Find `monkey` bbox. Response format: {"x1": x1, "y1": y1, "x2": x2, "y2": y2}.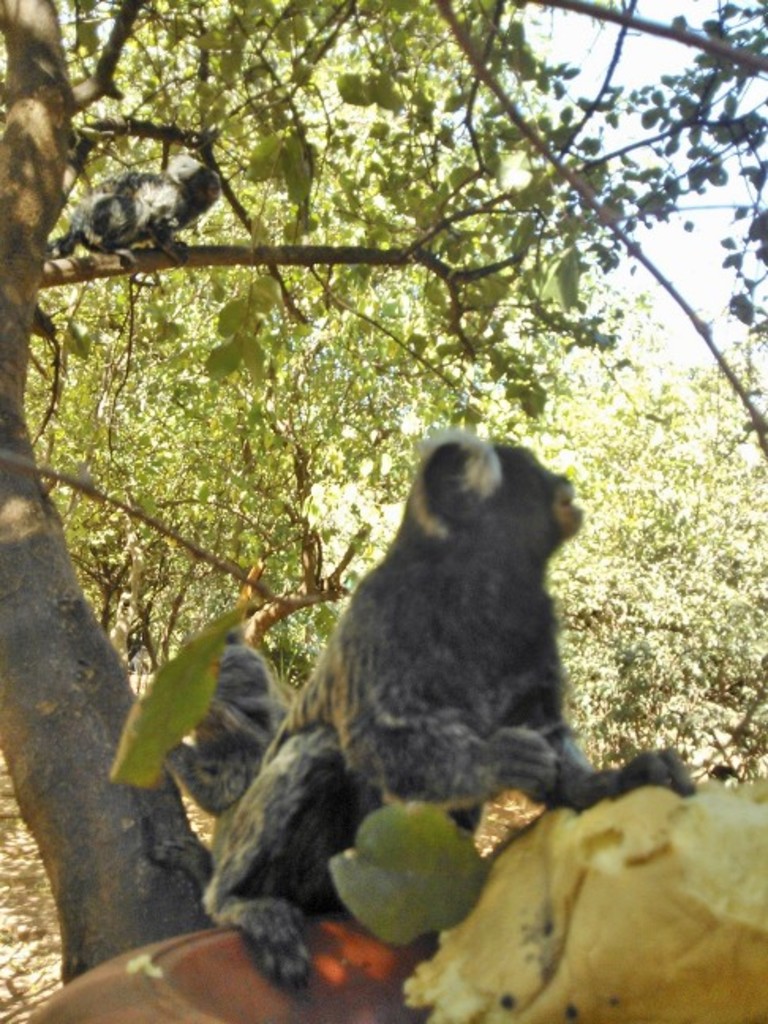
{"x1": 202, "y1": 427, "x2": 687, "y2": 989}.
